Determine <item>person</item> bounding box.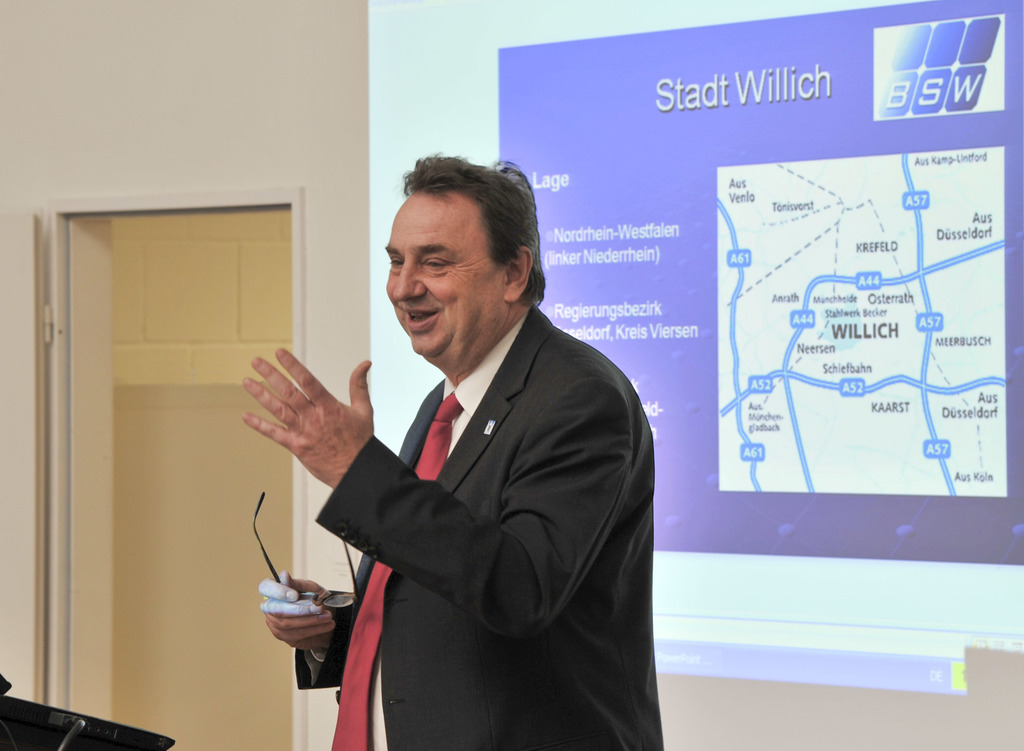
Determined: rect(283, 190, 661, 750).
